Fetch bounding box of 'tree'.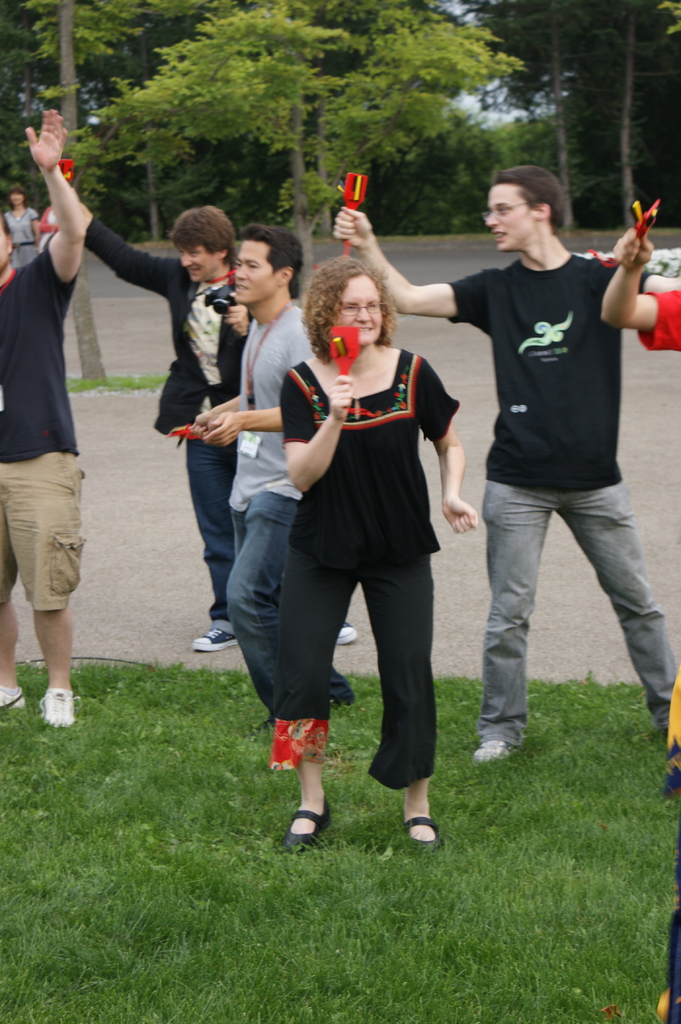
Bbox: 18/0/158/385.
